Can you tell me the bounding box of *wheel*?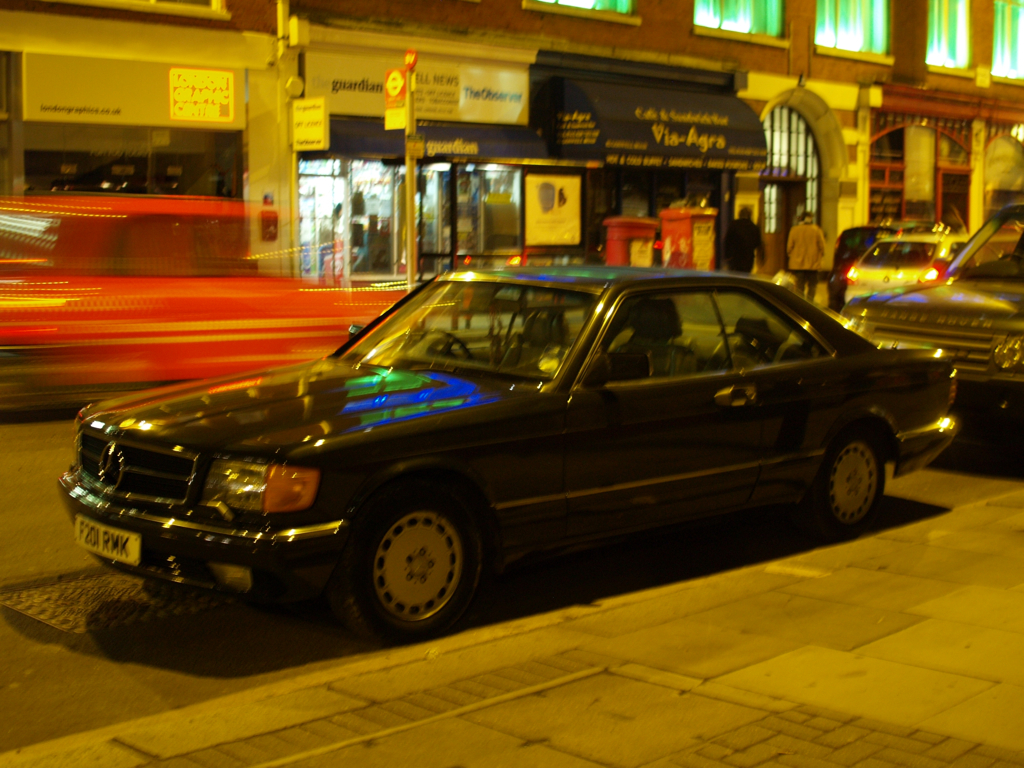
crop(336, 480, 499, 649).
